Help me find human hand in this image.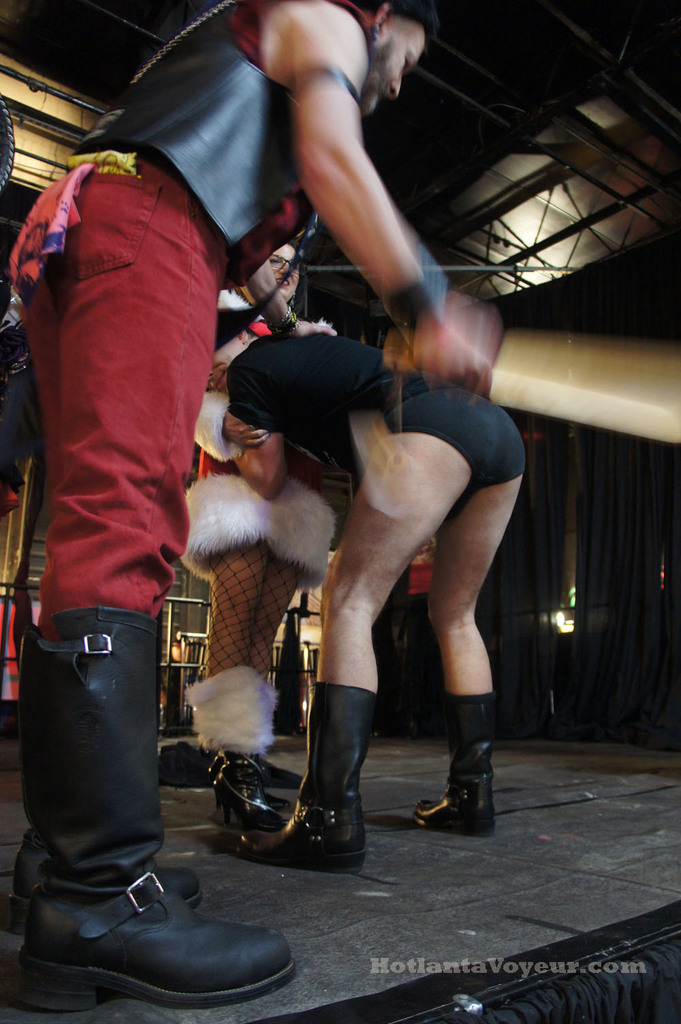
Found it: (375,273,518,389).
